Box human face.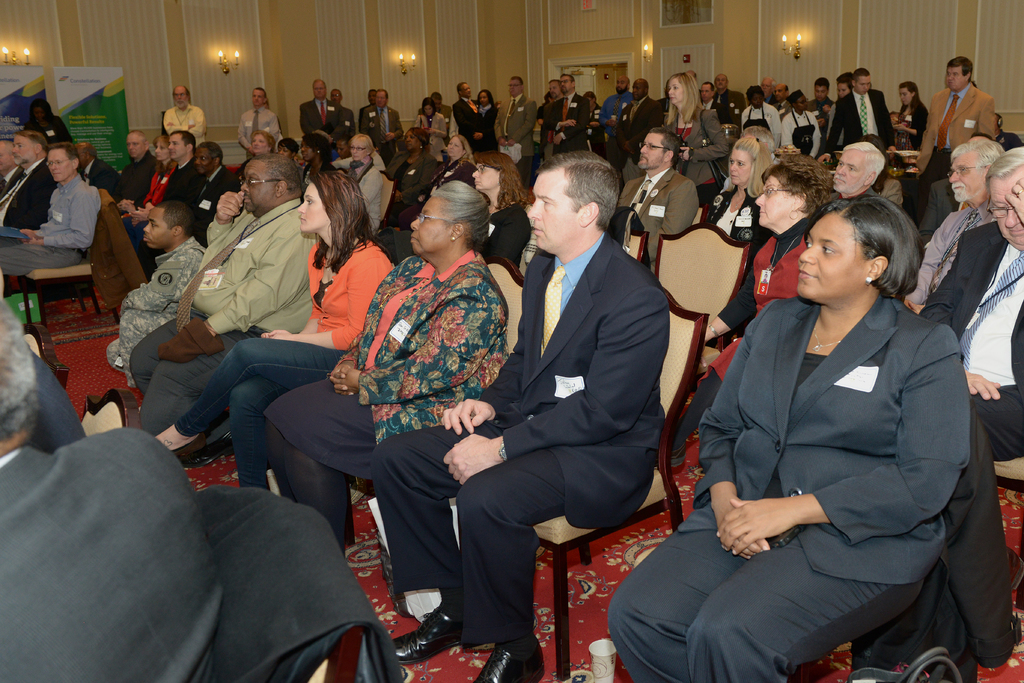
locate(251, 132, 271, 153).
